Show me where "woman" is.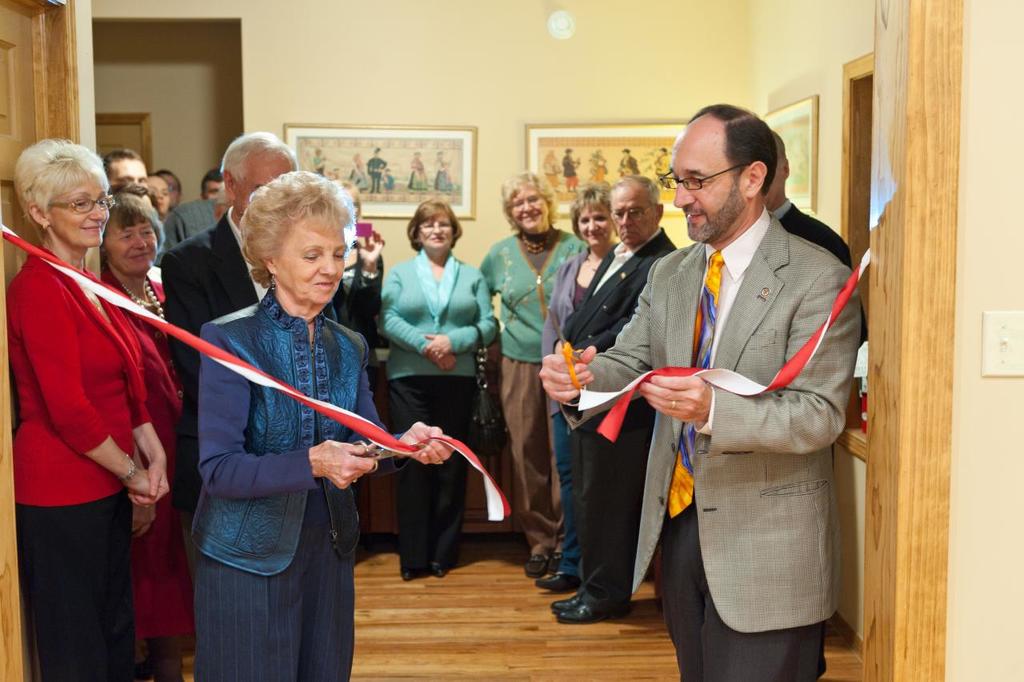
"woman" is at (541,177,620,596).
